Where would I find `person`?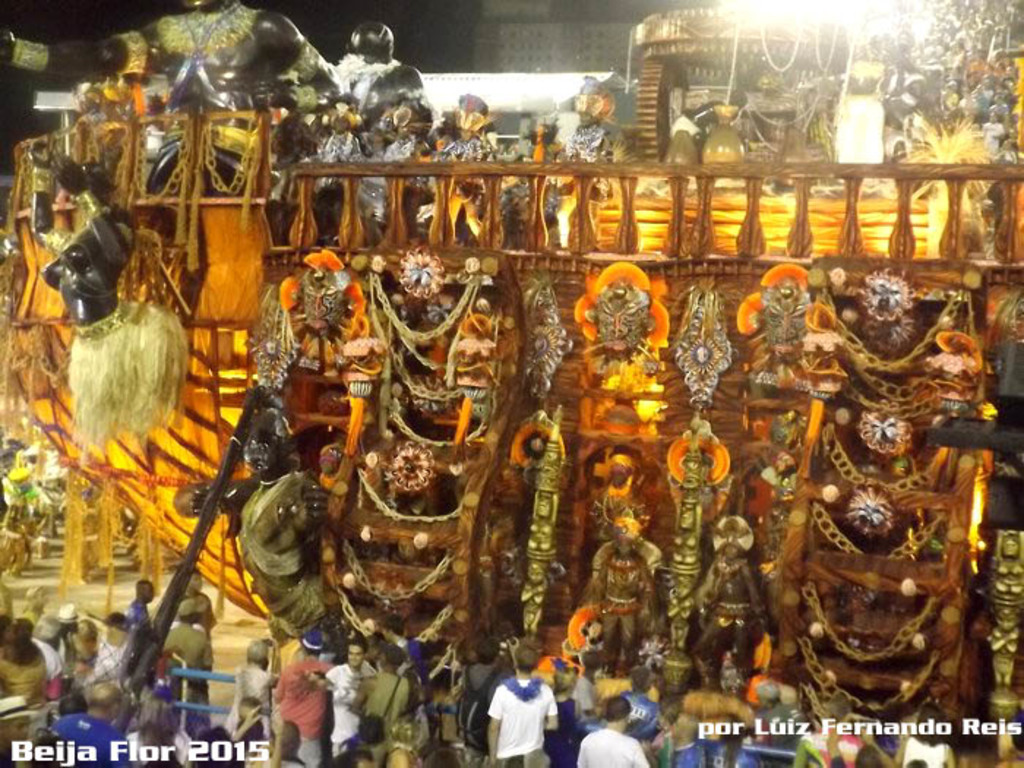
At x1=582 y1=522 x2=657 y2=654.
